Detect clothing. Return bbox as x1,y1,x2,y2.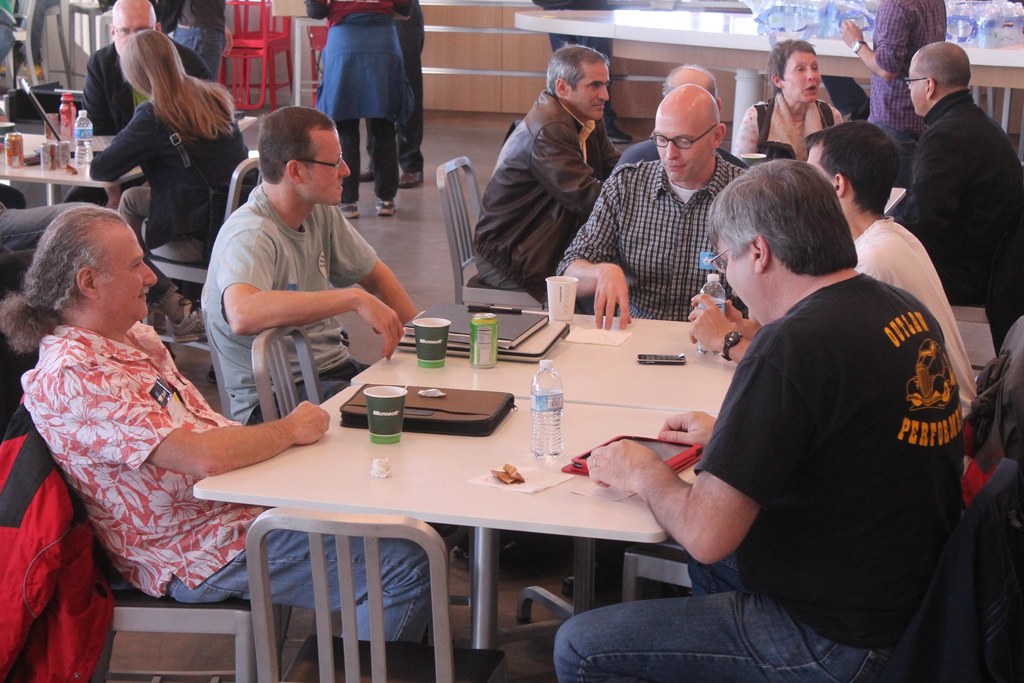
669,208,981,641.
